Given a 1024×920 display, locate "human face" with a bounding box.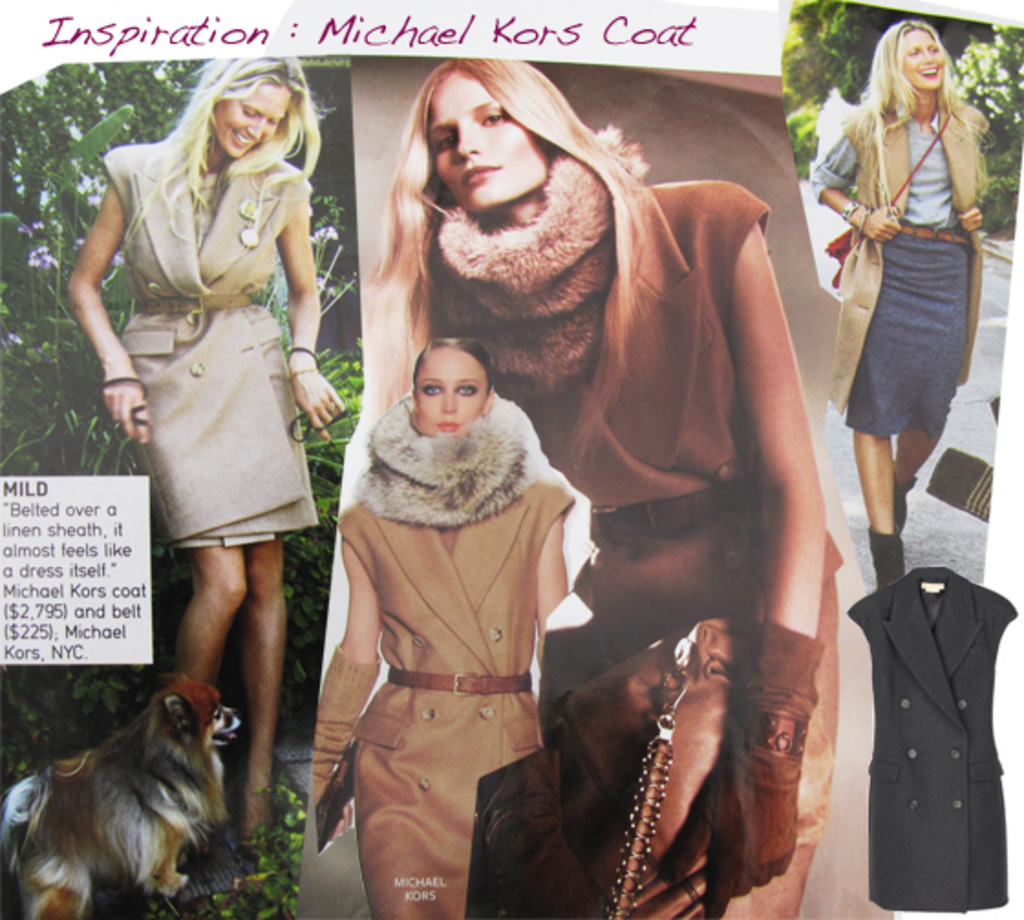
Located: pyautogui.locateOnScreen(430, 71, 547, 210).
